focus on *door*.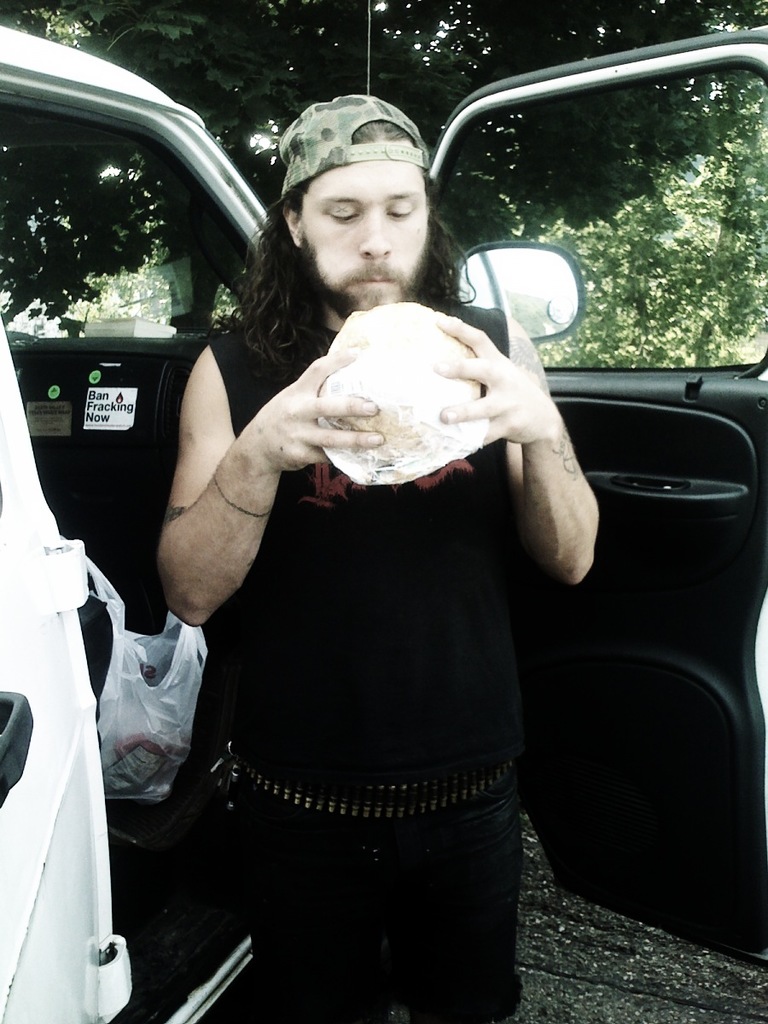
Focused at box(422, 43, 767, 969).
